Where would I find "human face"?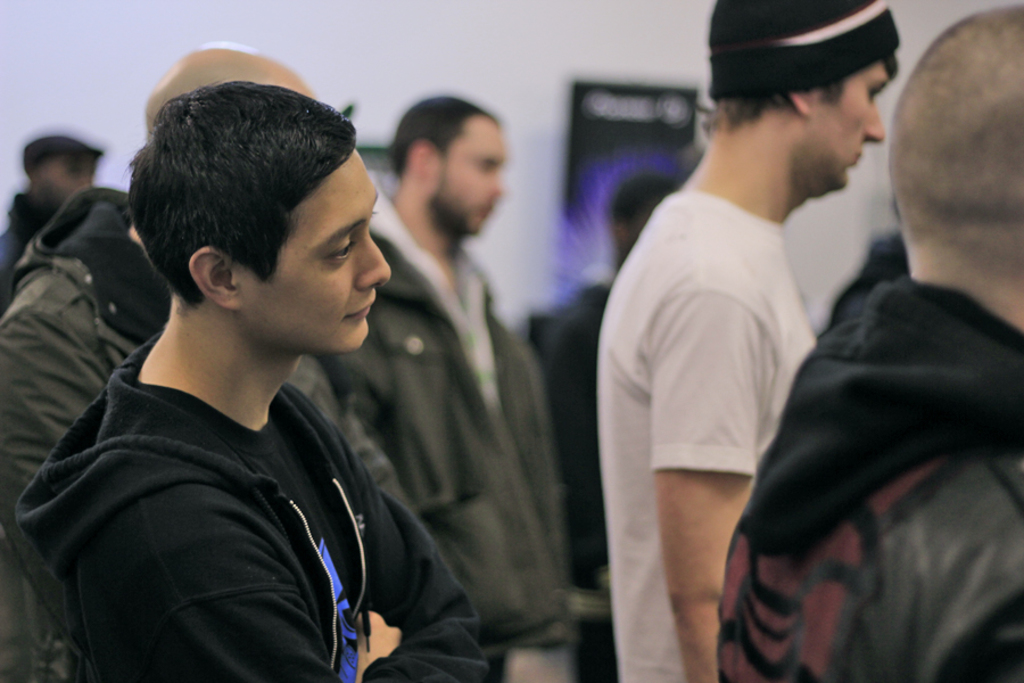
At [816,63,889,181].
